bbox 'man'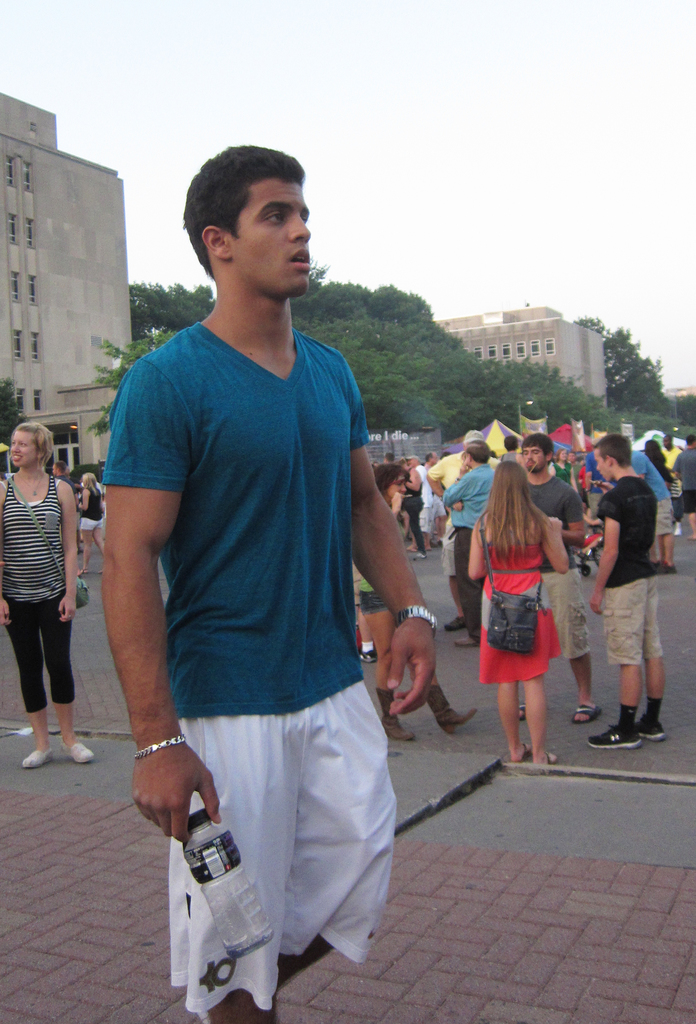
(101, 131, 432, 1001)
